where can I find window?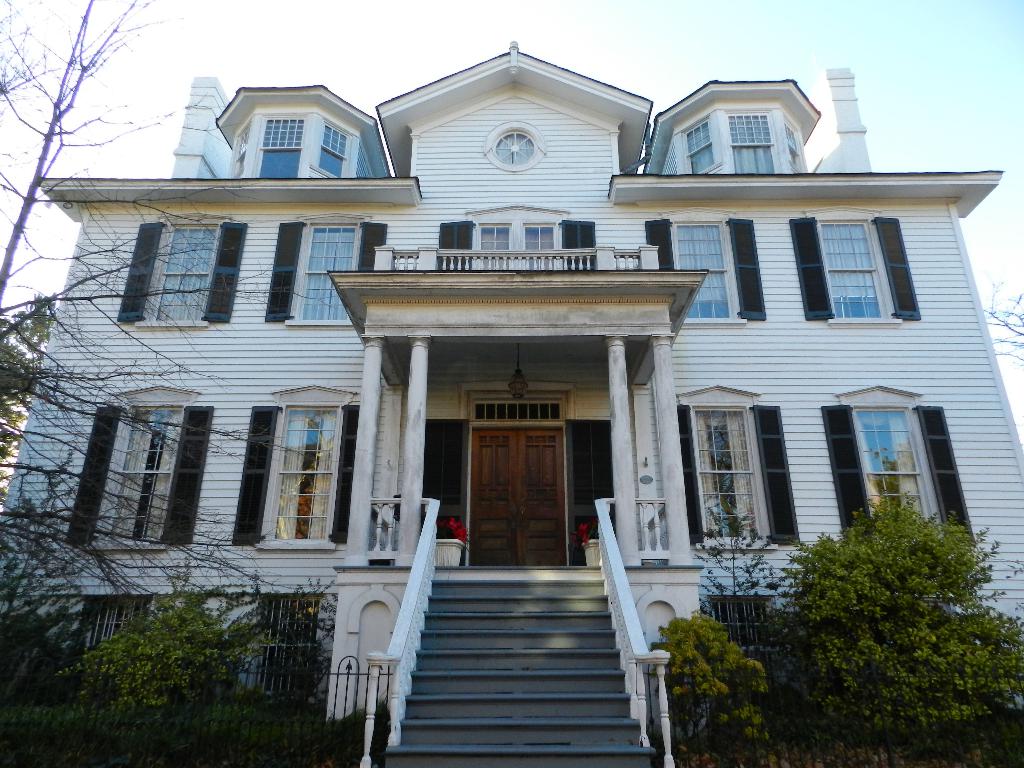
You can find it at bbox=(787, 216, 925, 332).
